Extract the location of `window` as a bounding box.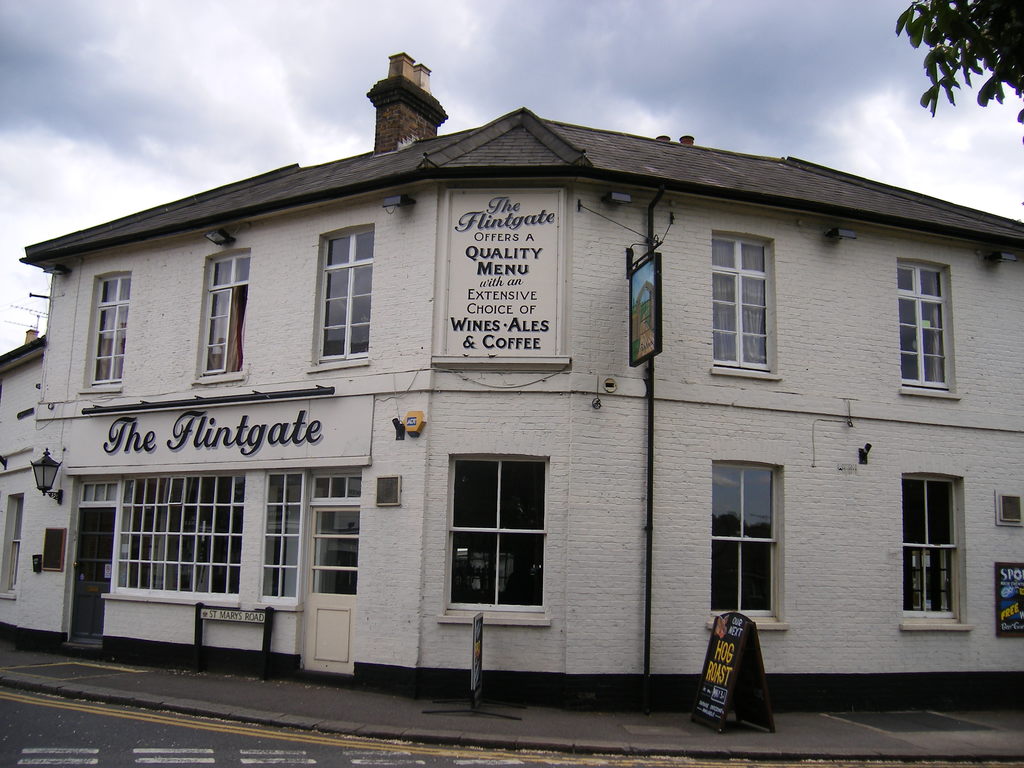
bbox=(193, 245, 251, 380).
